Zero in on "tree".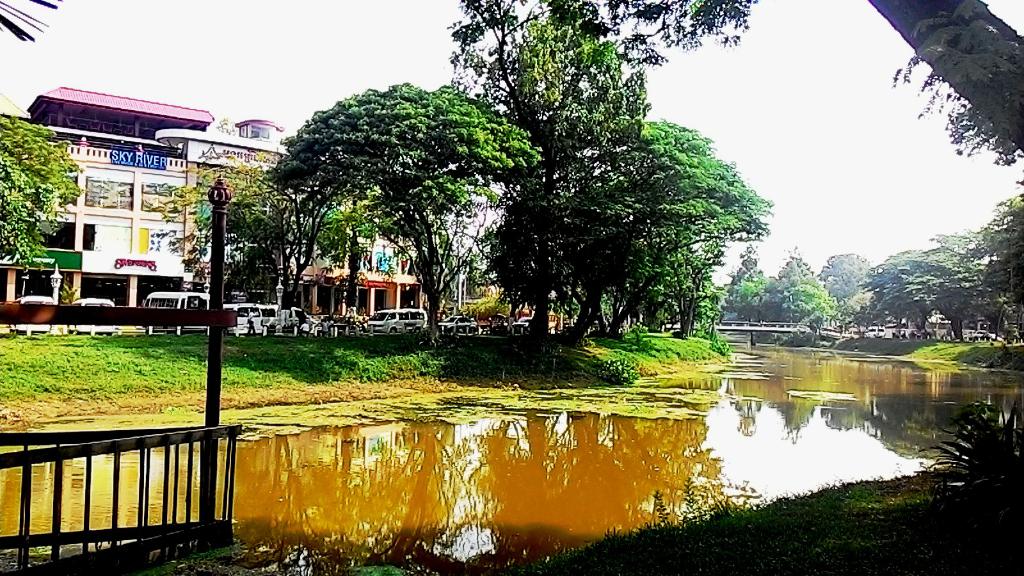
Zeroed in: rect(717, 241, 790, 323).
